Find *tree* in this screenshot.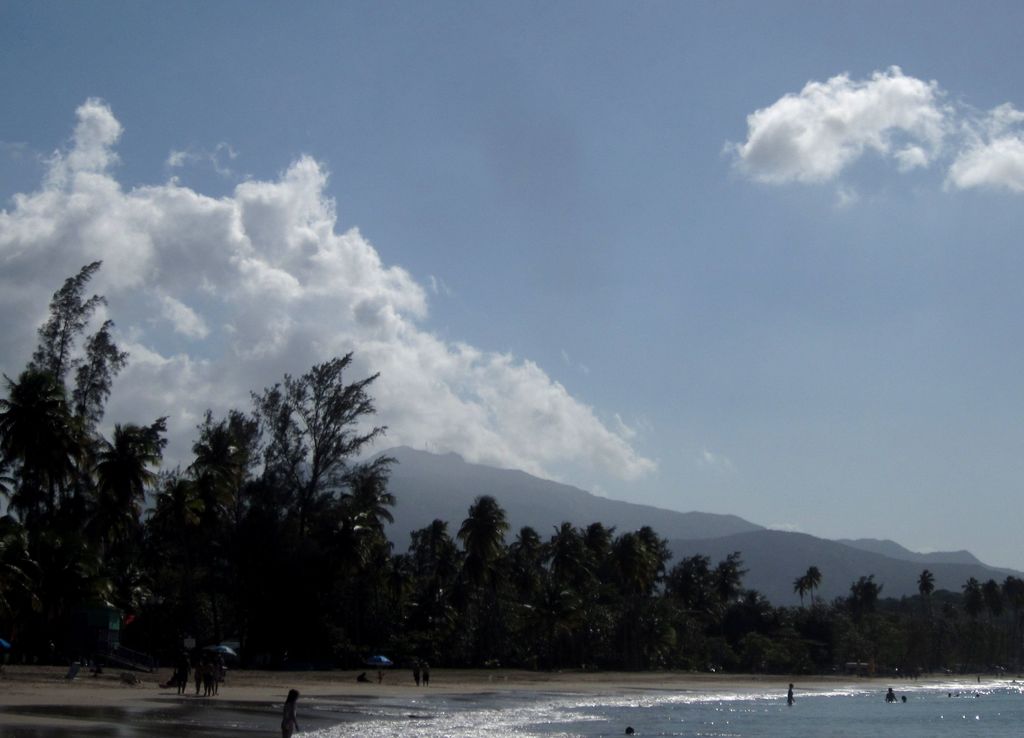
The bounding box for *tree* is bbox=(0, 250, 214, 715).
